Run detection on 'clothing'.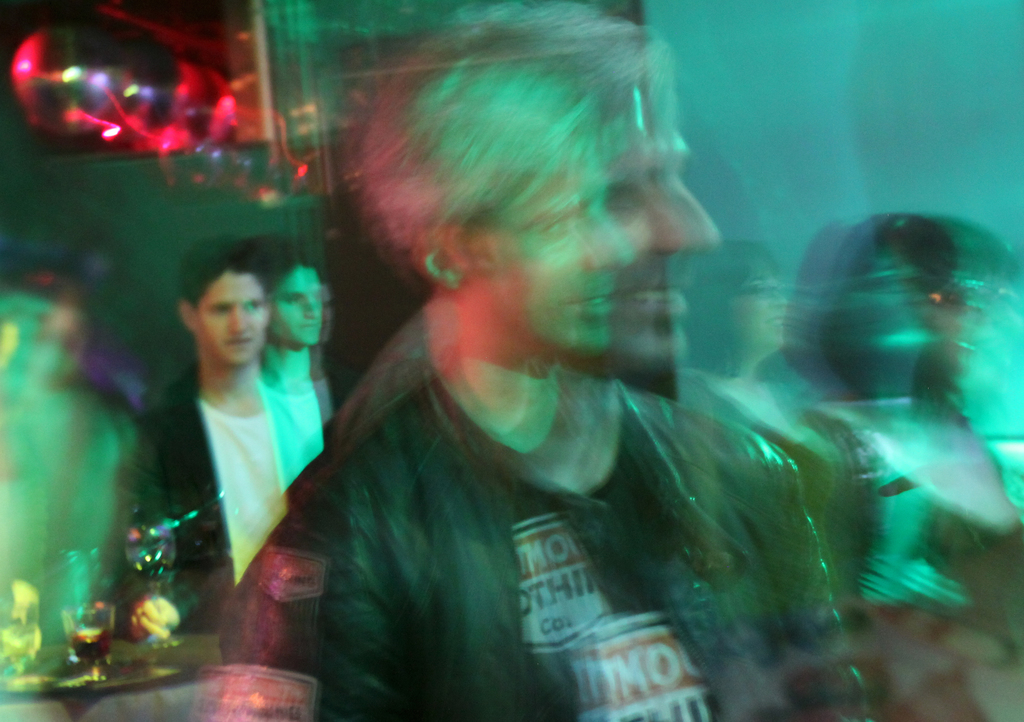
Result: Rect(236, 284, 788, 710).
